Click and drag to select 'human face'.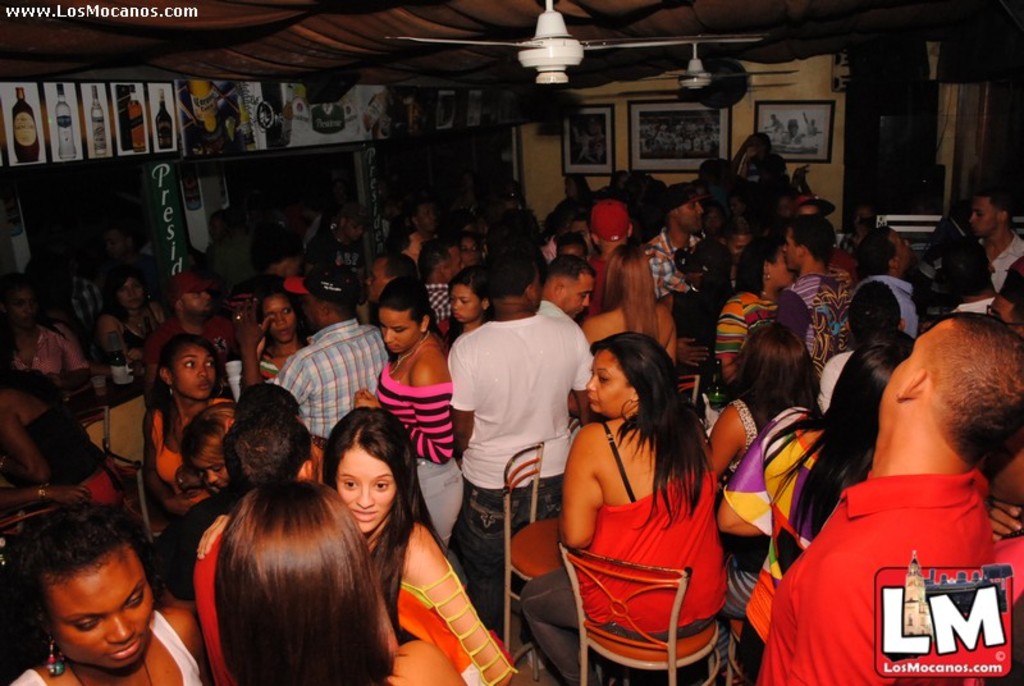
Selection: {"left": 558, "top": 264, "right": 591, "bottom": 323}.
